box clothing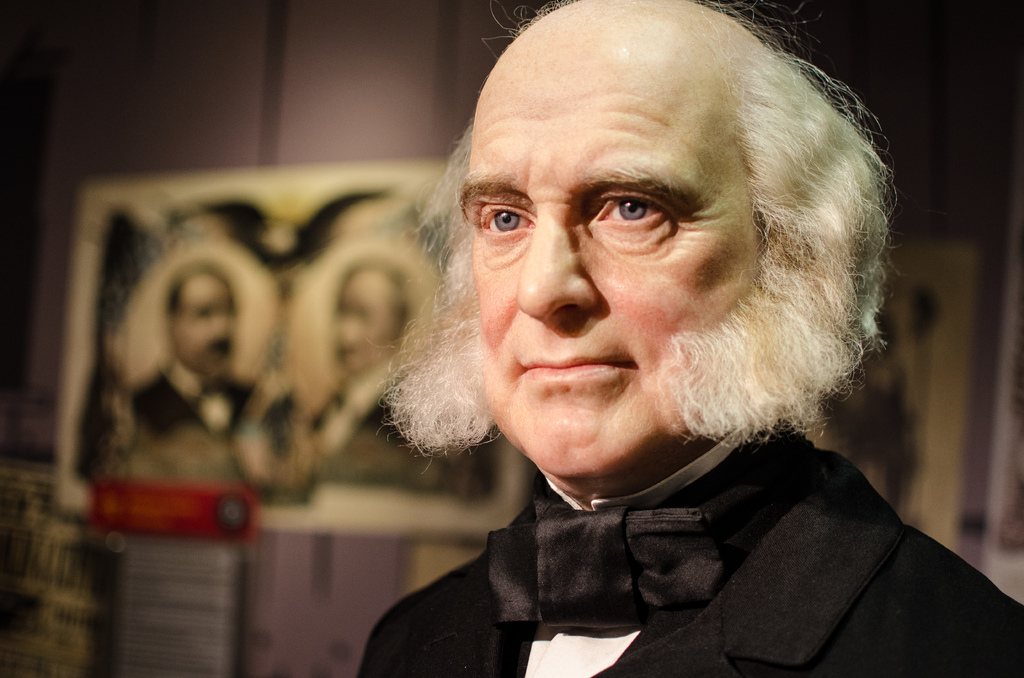
(381,390,1023,673)
